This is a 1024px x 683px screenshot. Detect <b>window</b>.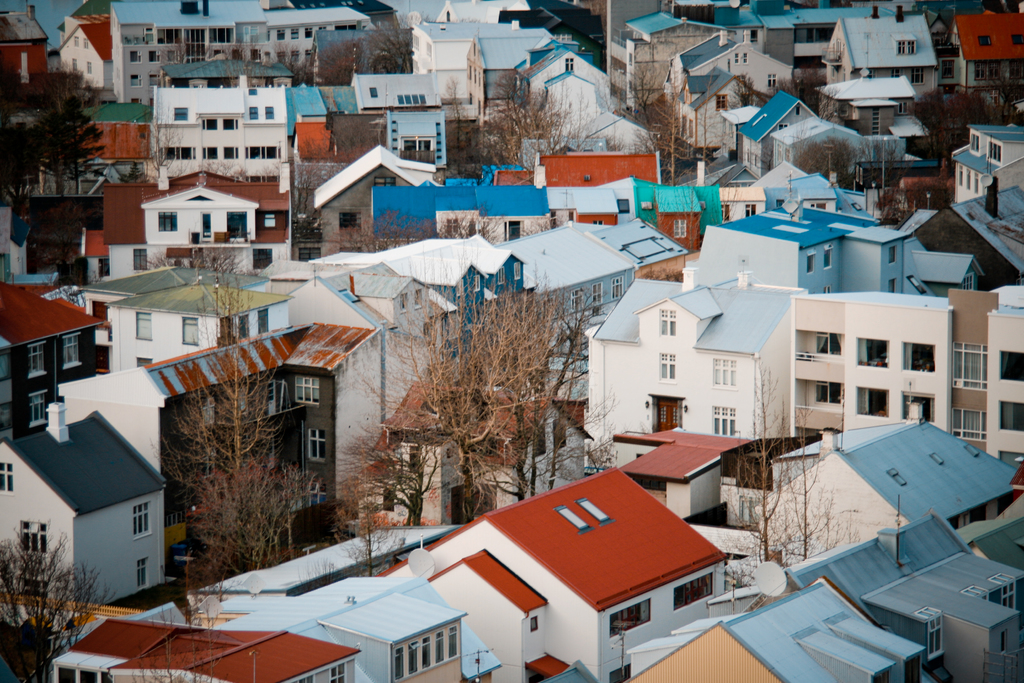
x1=671 y1=575 x2=716 y2=611.
